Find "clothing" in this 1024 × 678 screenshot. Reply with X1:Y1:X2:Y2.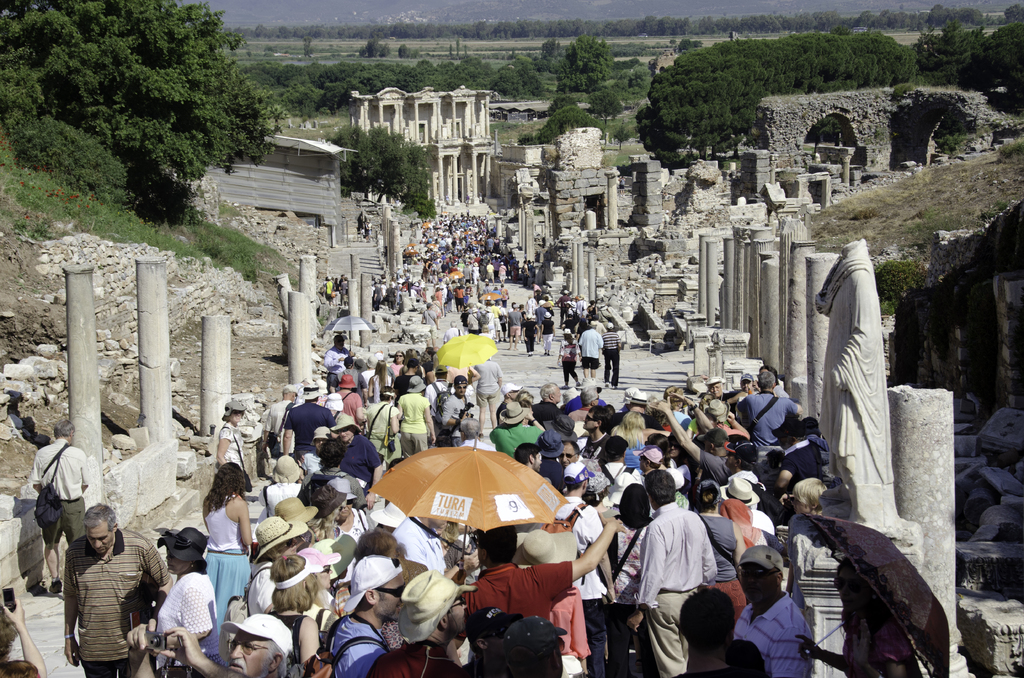
728:586:814:677.
